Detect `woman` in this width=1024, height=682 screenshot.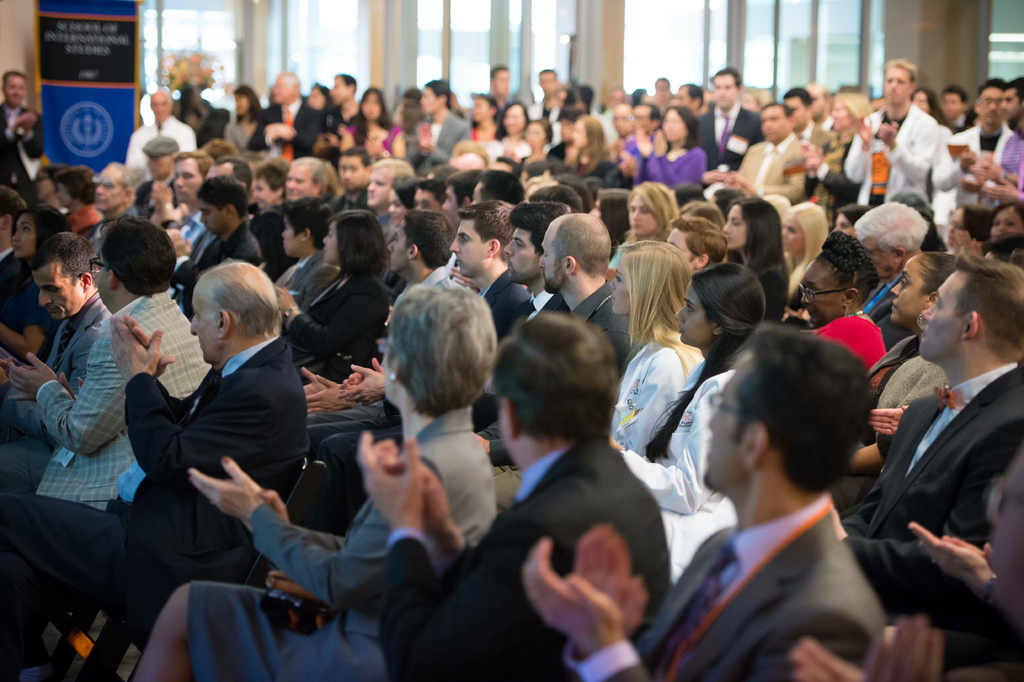
Detection: [x1=555, y1=112, x2=628, y2=178].
